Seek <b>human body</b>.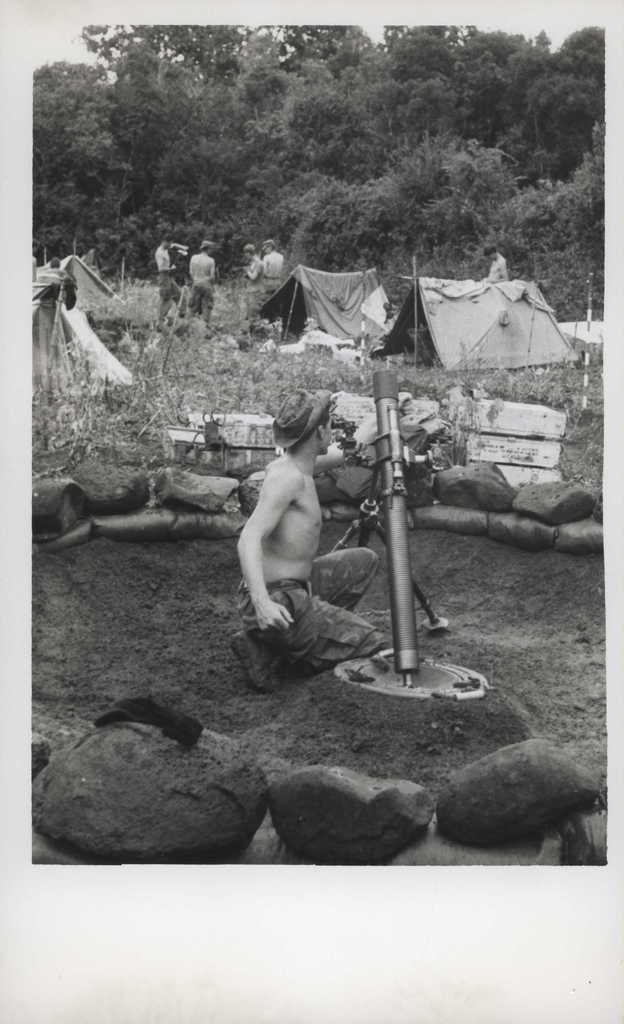
l=235, t=382, r=357, b=635.
